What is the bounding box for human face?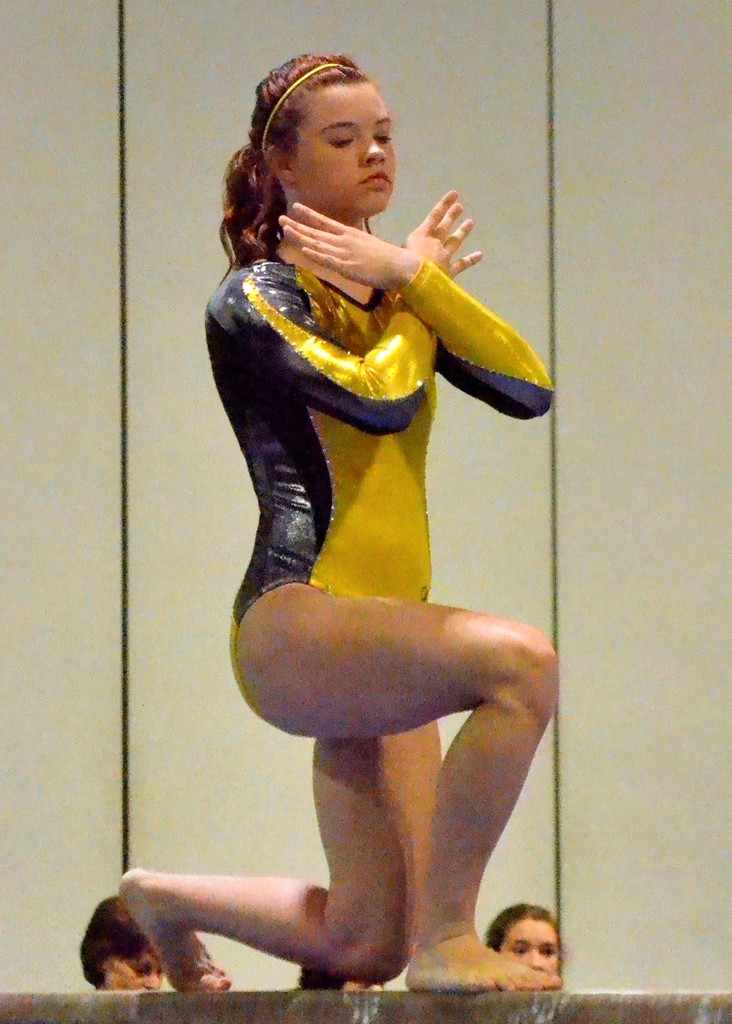
{"left": 101, "top": 948, "right": 162, "bottom": 991}.
